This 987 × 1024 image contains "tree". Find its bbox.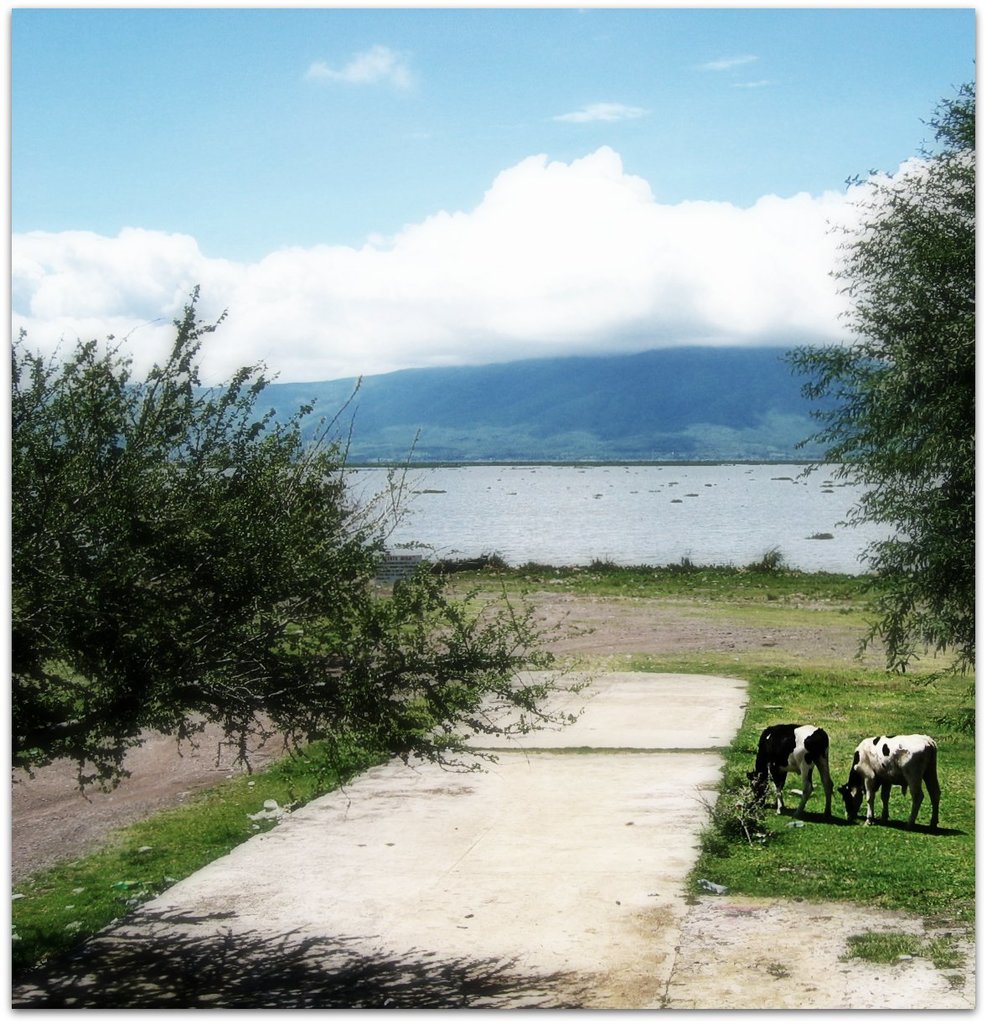
rect(792, 44, 986, 701).
